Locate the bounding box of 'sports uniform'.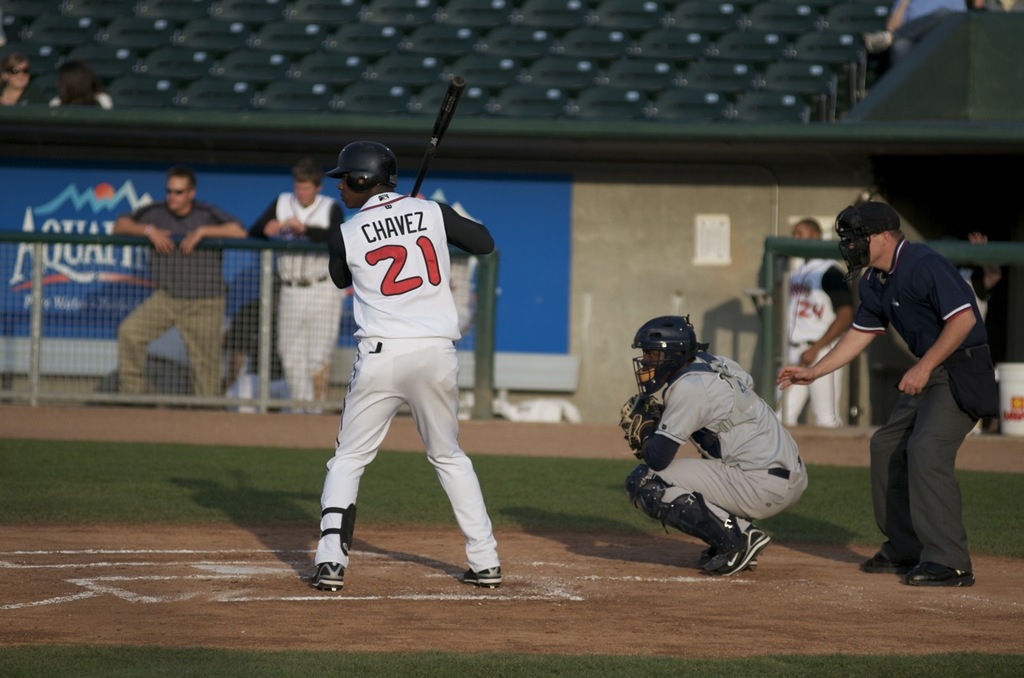
Bounding box: (left=117, top=193, right=245, bottom=397).
